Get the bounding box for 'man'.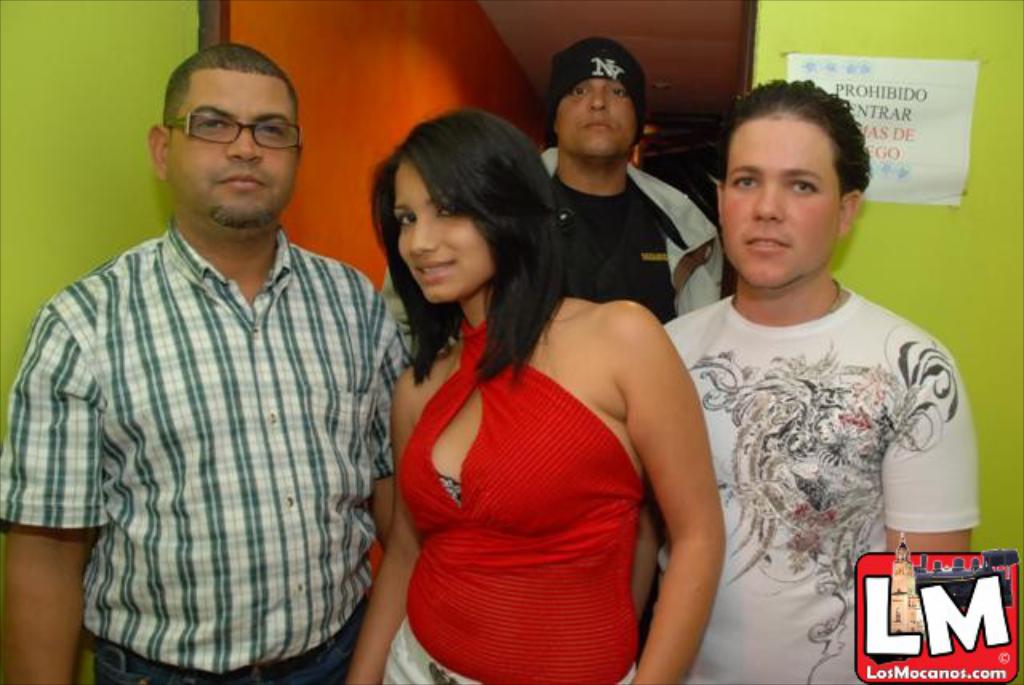
x1=624 y1=75 x2=974 y2=683.
